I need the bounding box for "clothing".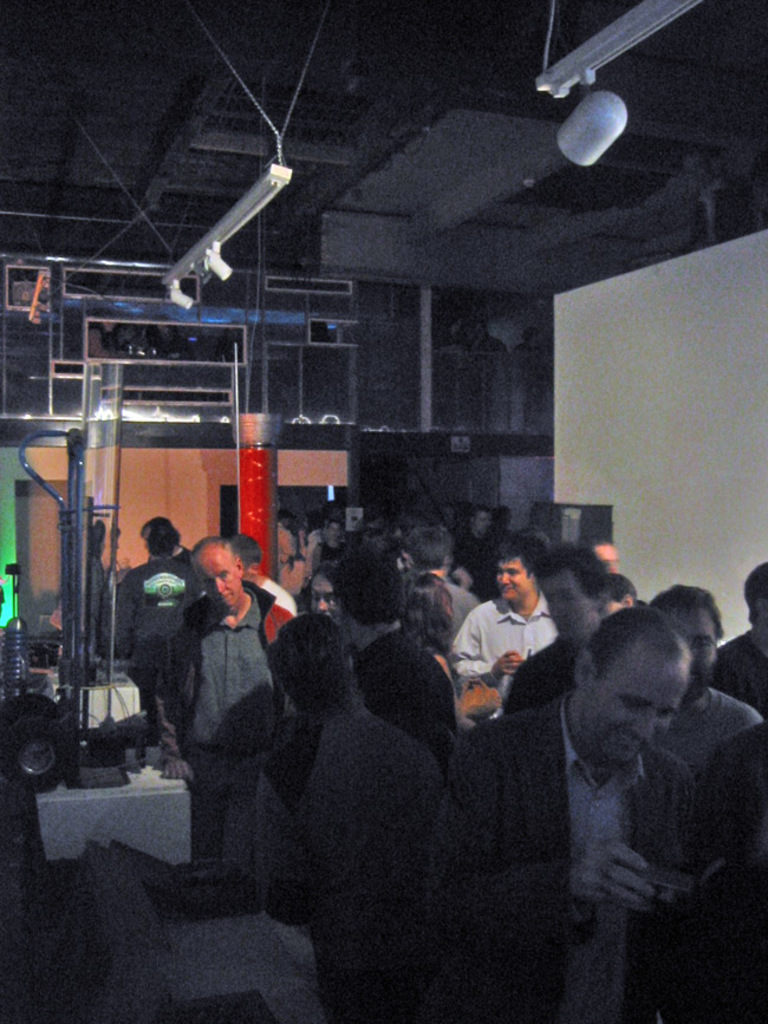
Here it is: <region>503, 626, 588, 762</region>.
